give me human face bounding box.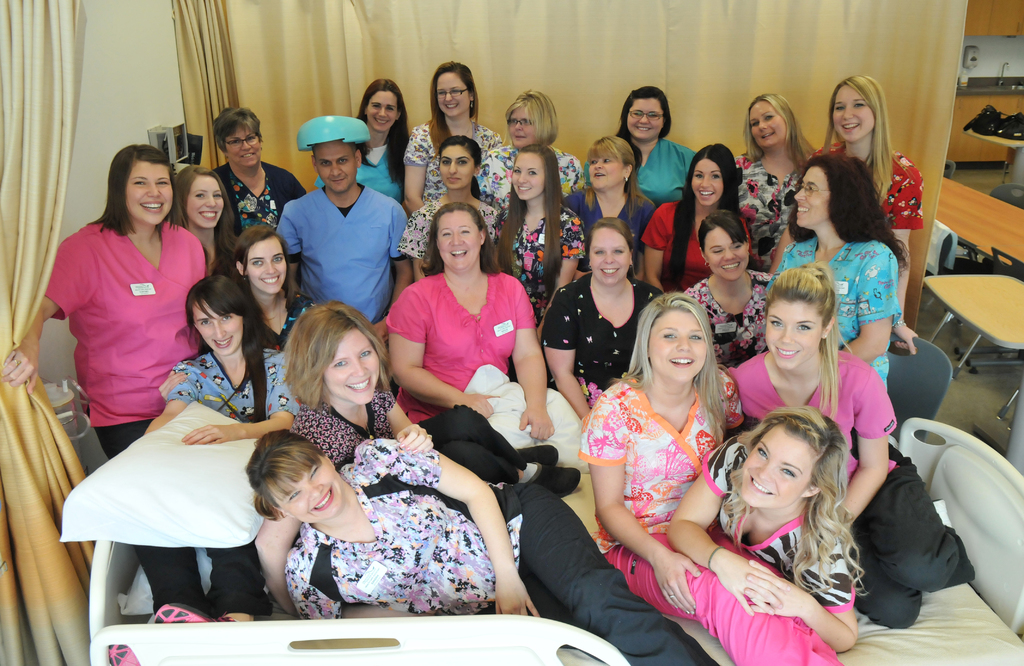
x1=704 y1=227 x2=749 y2=281.
